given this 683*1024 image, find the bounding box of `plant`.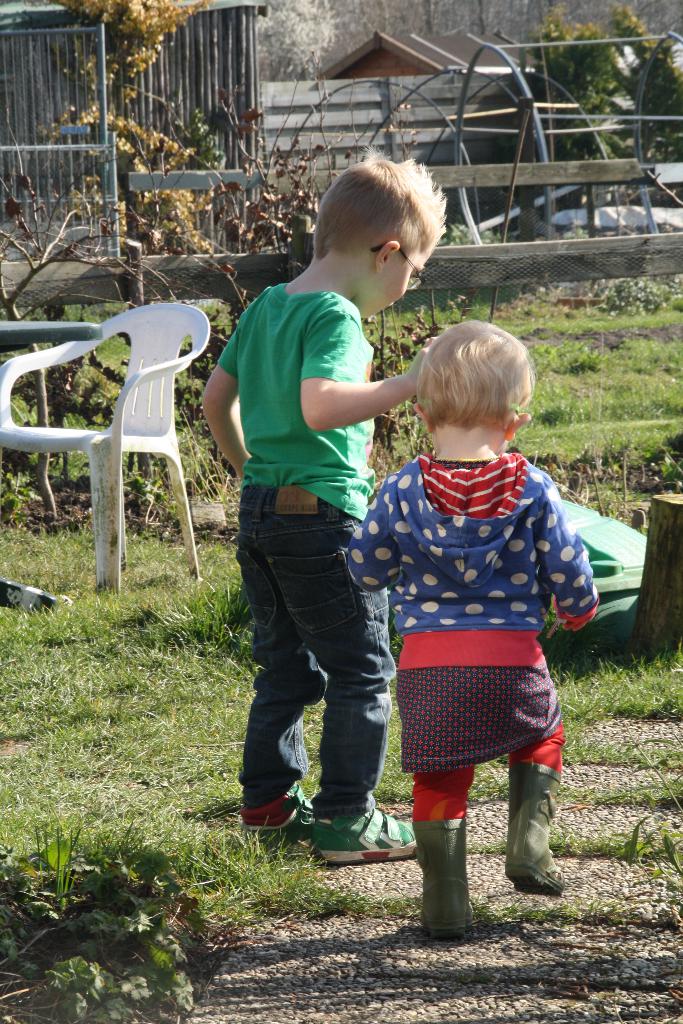
left=211, top=110, right=327, bottom=273.
